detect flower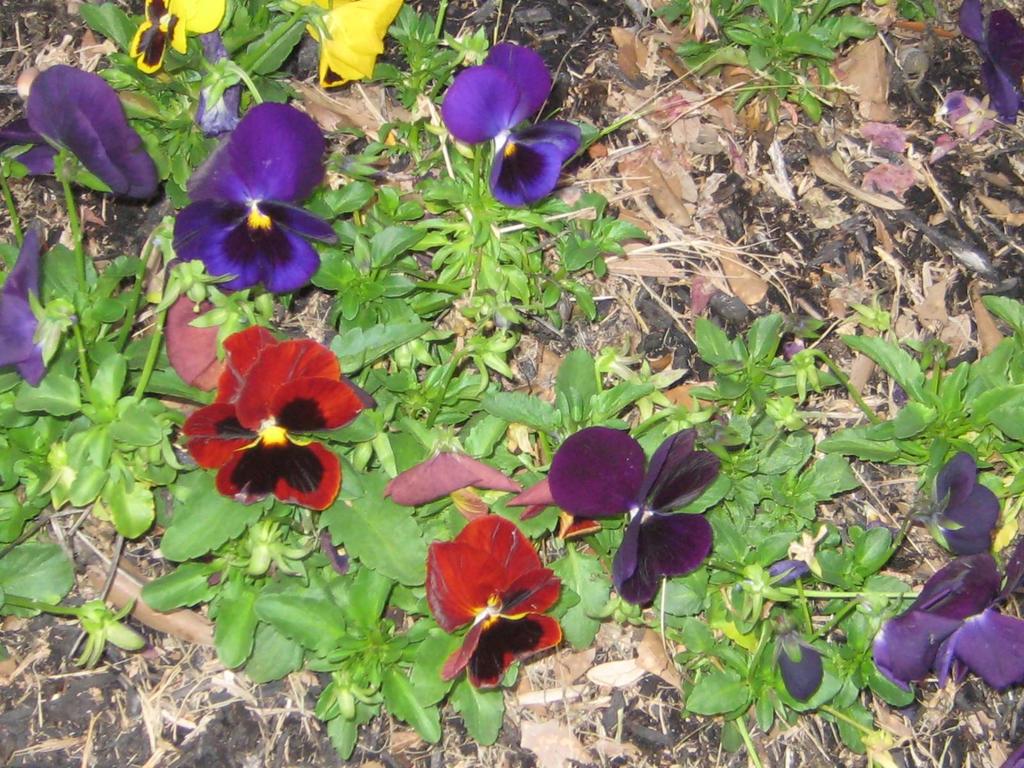
[128,0,228,86]
